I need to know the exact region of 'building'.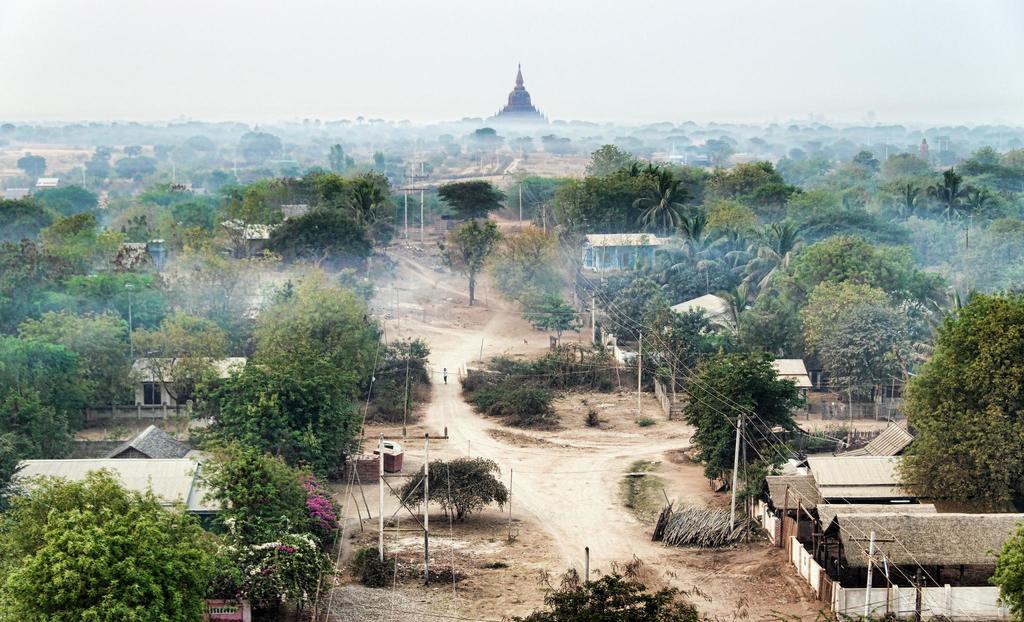
Region: (left=106, top=415, right=195, bottom=457).
